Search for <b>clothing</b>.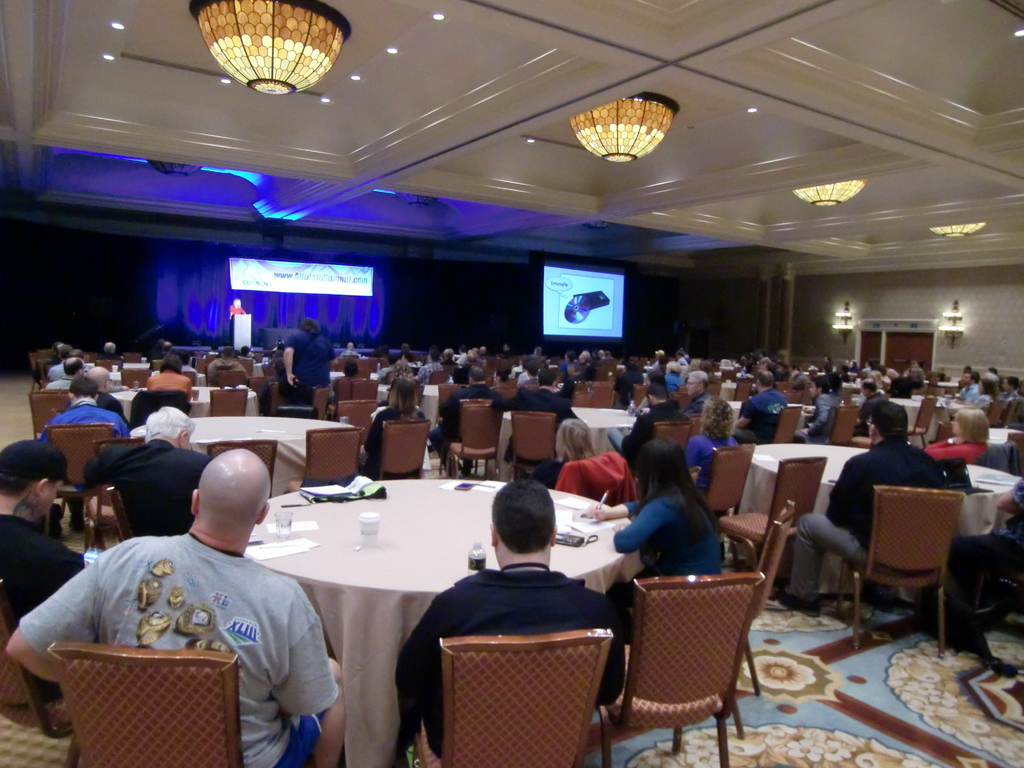
Found at bbox=[892, 374, 918, 399].
